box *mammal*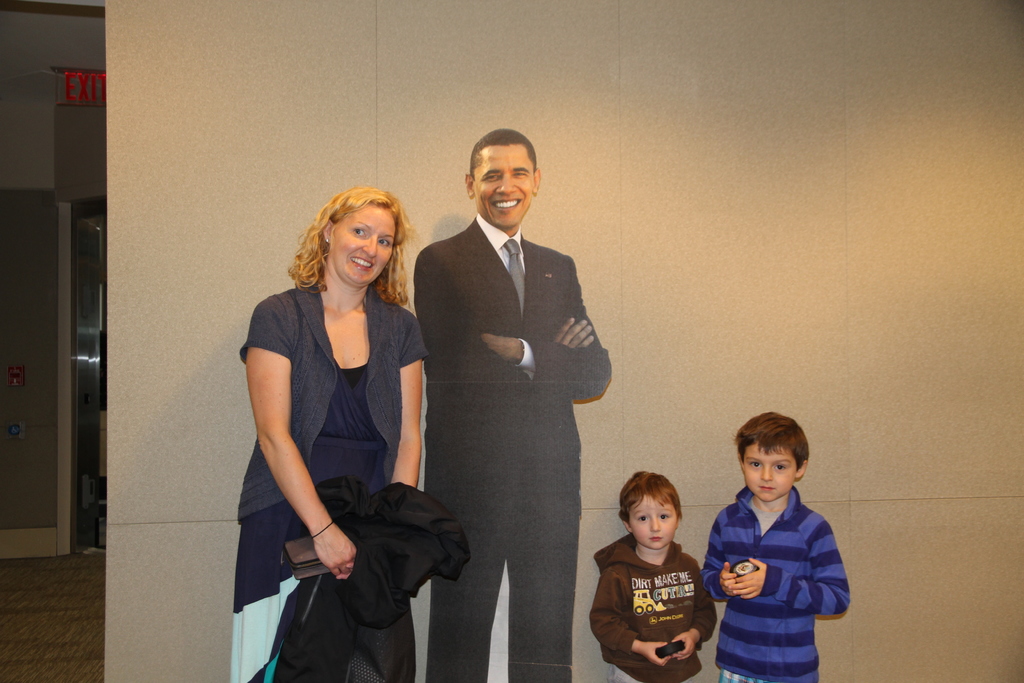
select_region(583, 470, 718, 682)
